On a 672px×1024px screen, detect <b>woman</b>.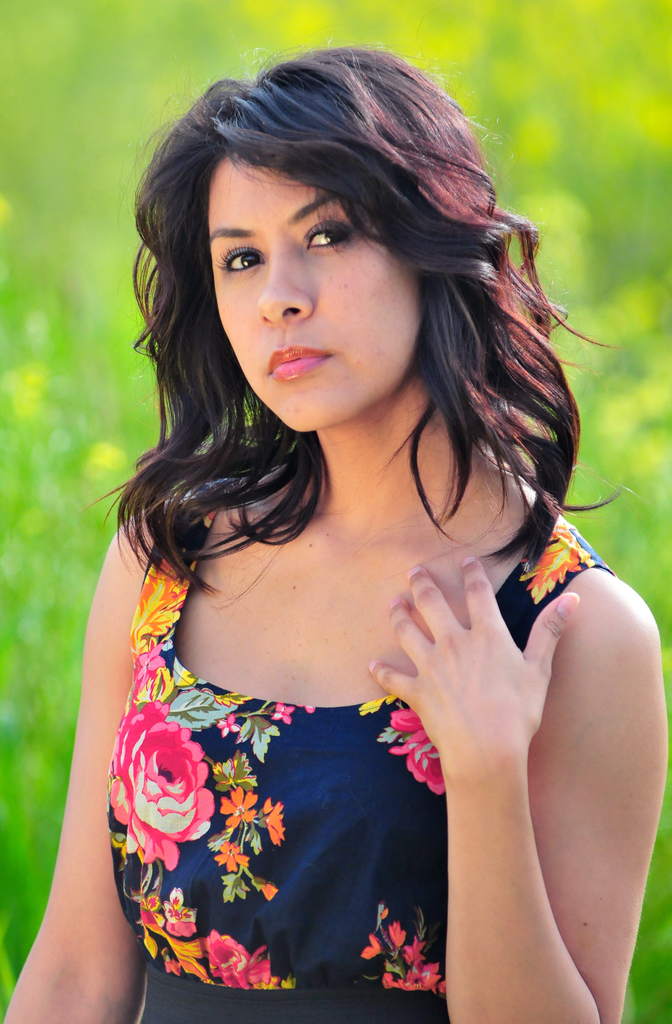
x1=50 y1=41 x2=648 y2=999.
